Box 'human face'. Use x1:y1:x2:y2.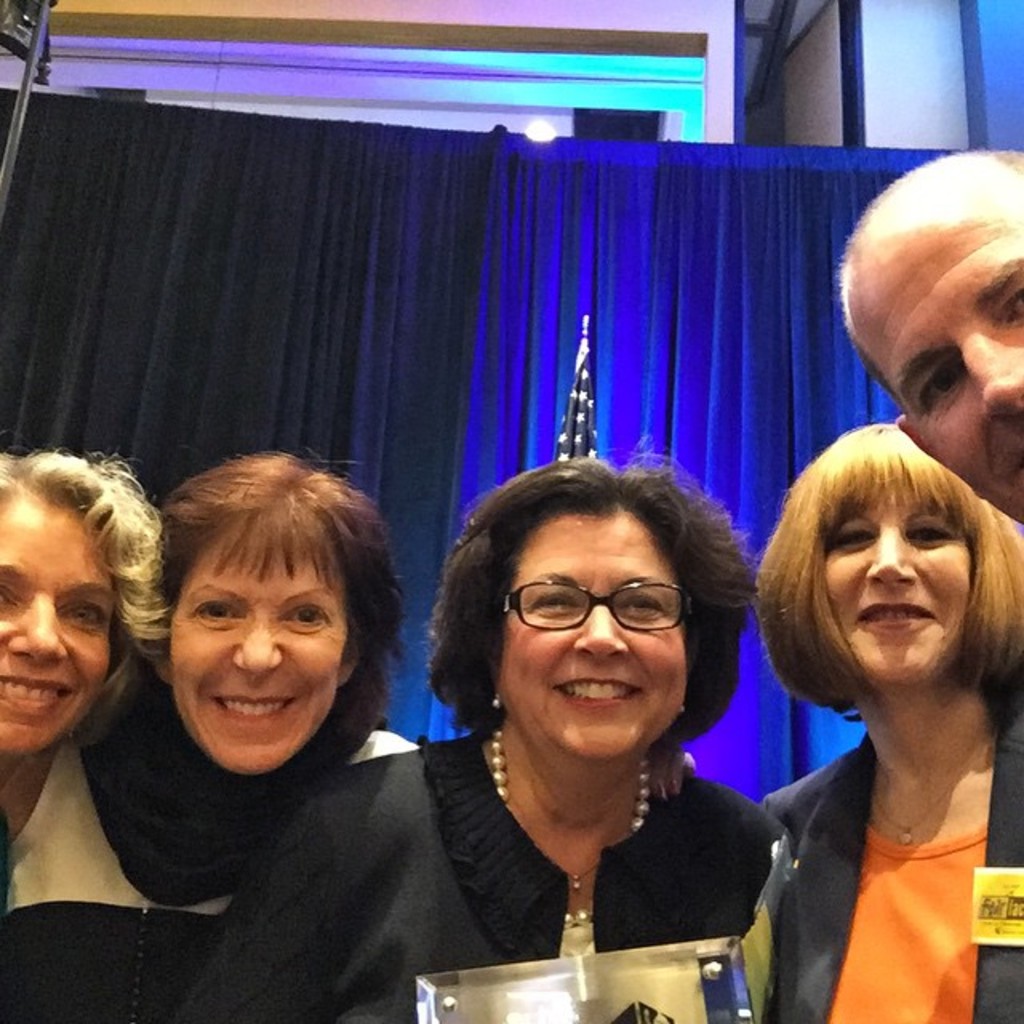
806:482:965:691.
